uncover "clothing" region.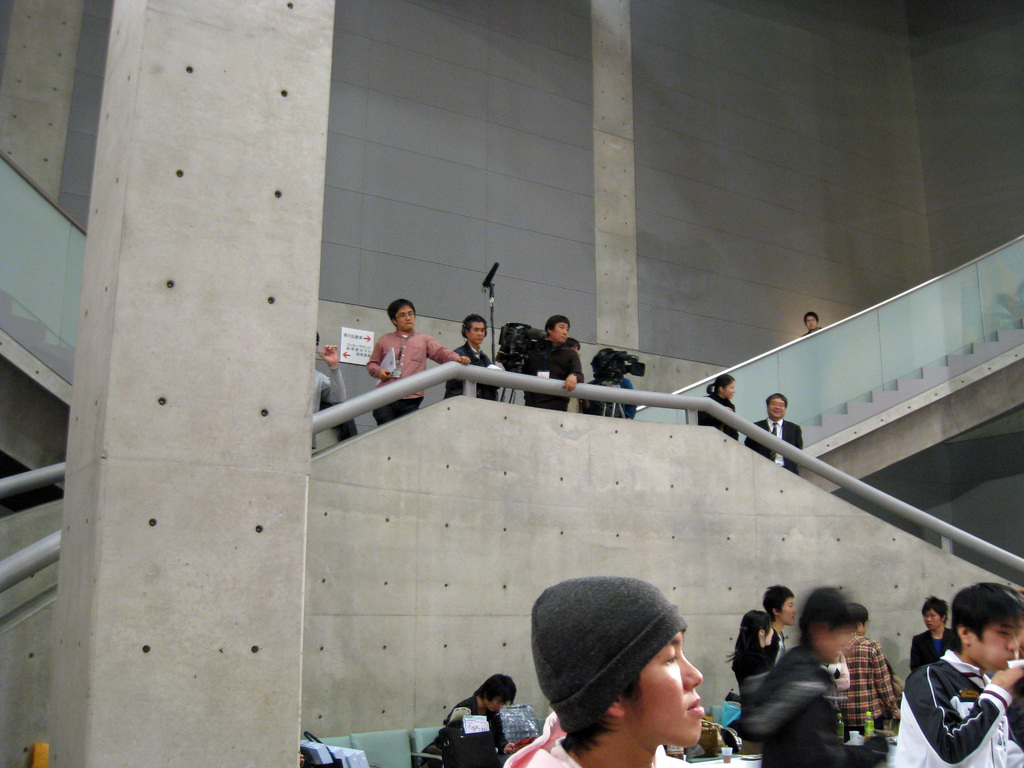
Uncovered: bbox=[757, 613, 790, 668].
